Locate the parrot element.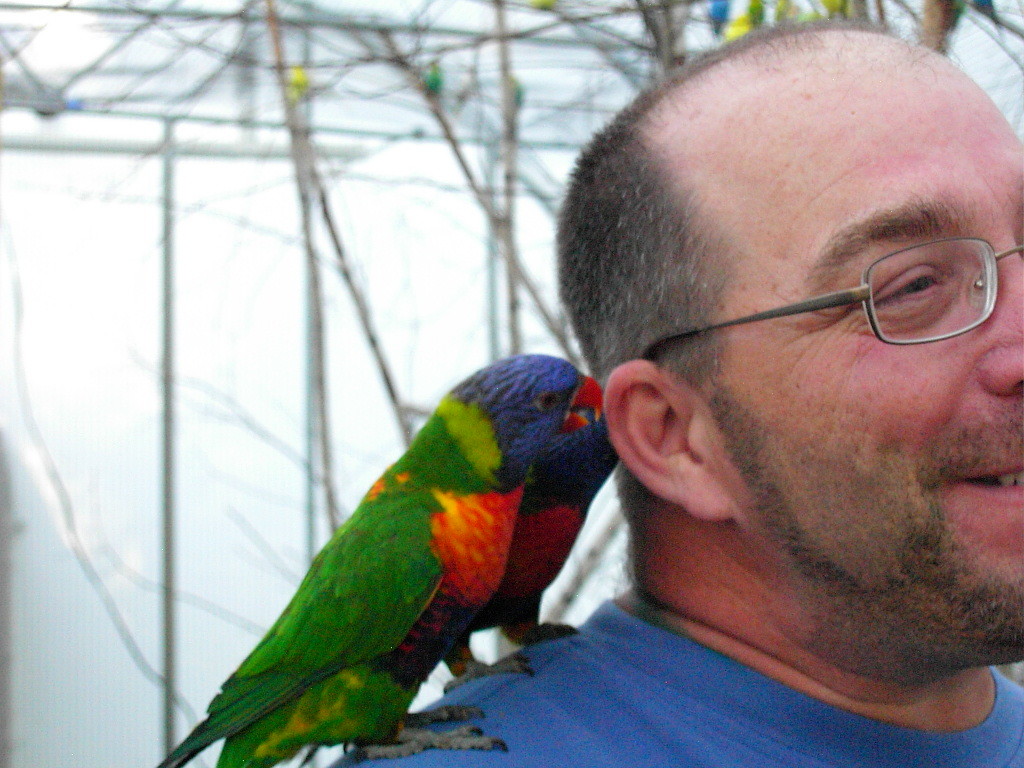
Element bbox: (158, 350, 621, 765).
